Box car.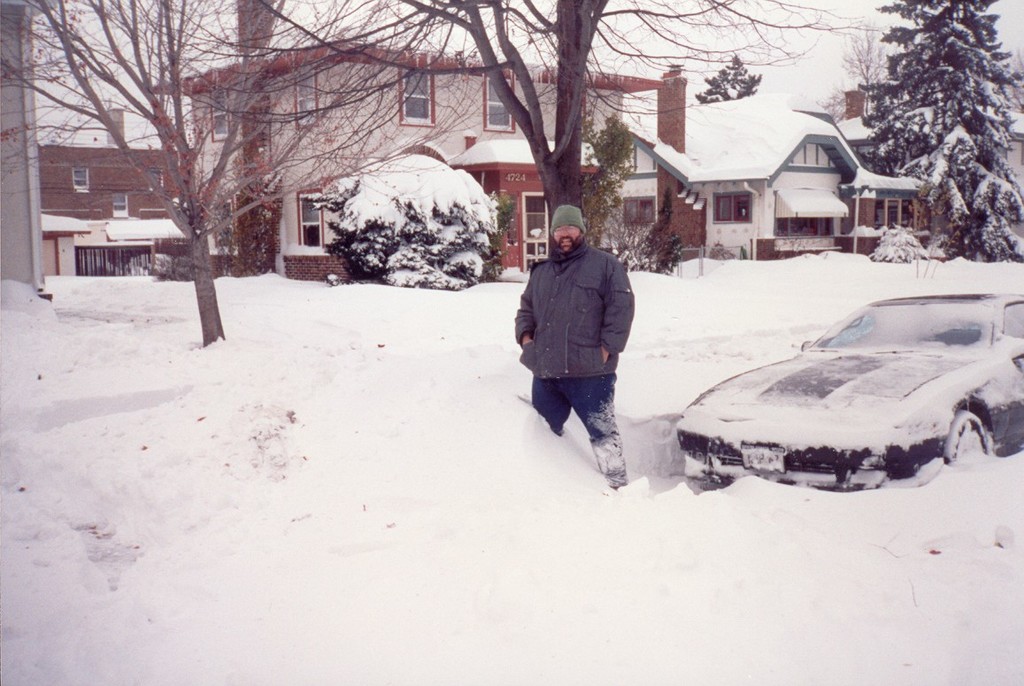
<region>650, 272, 1023, 497</region>.
